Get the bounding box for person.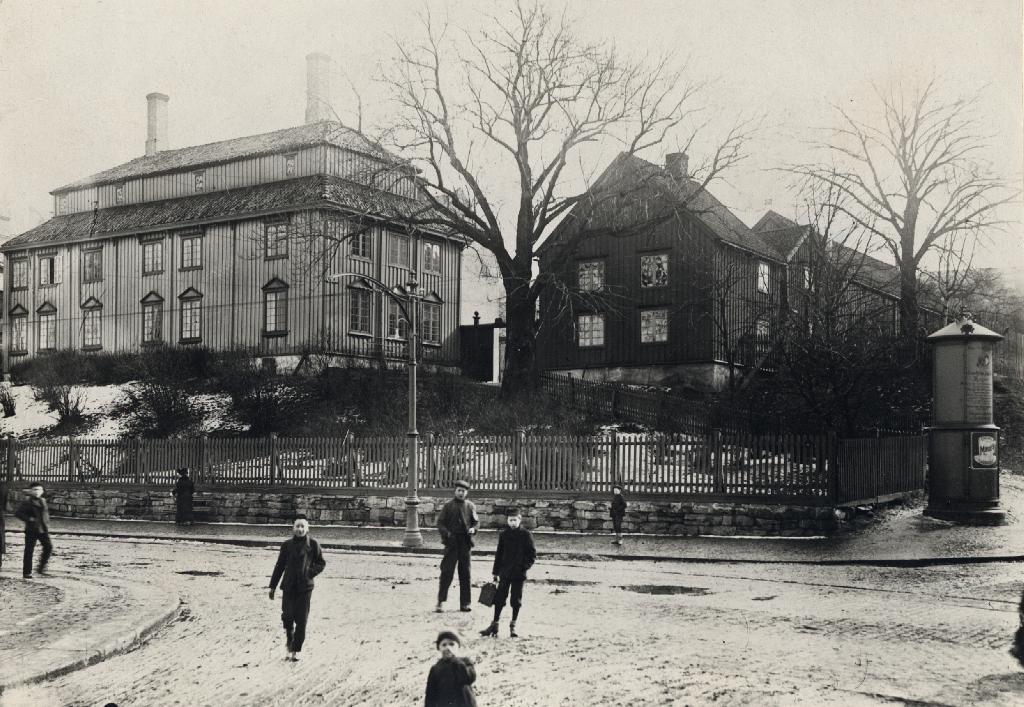
pyautogui.locateOnScreen(267, 516, 323, 663).
